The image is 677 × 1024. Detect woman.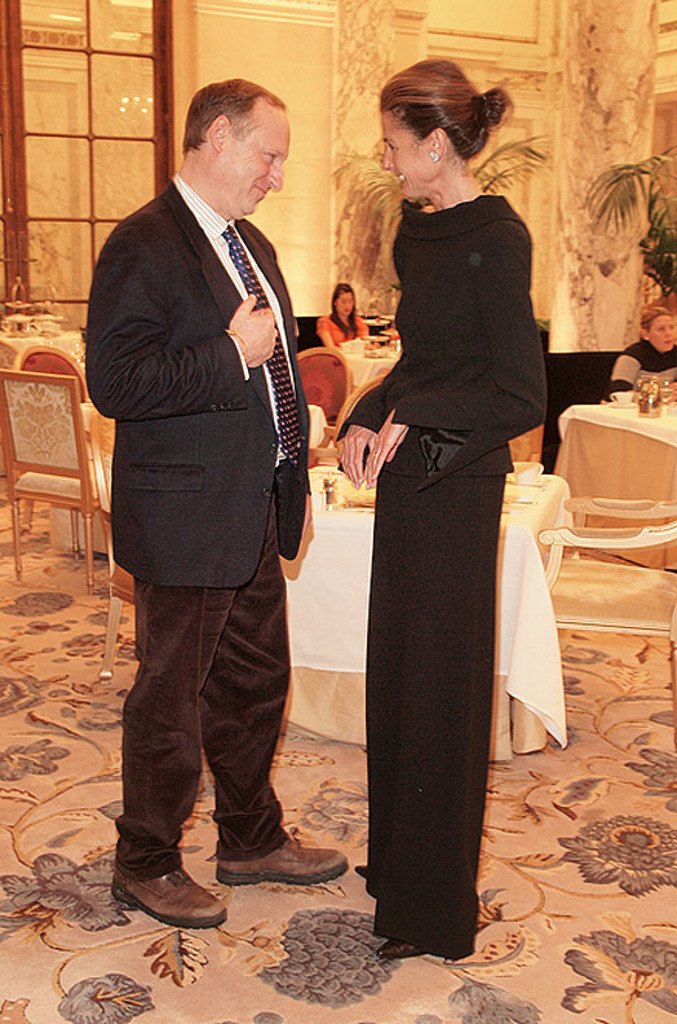
Detection: pyautogui.locateOnScreen(314, 282, 375, 354).
